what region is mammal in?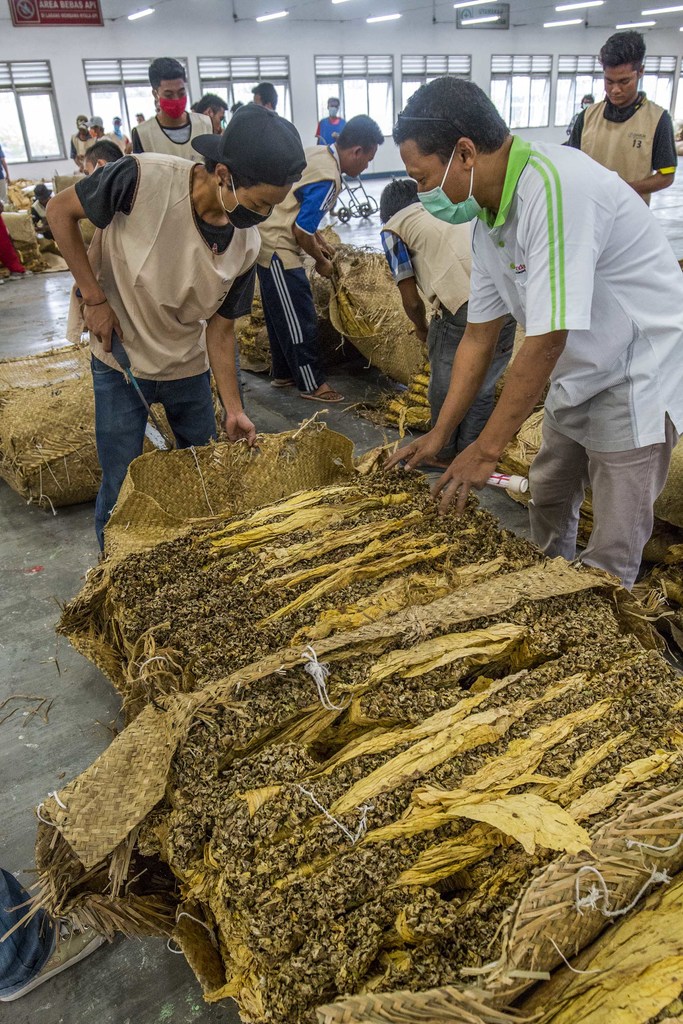
detection(88, 113, 108, 145).
